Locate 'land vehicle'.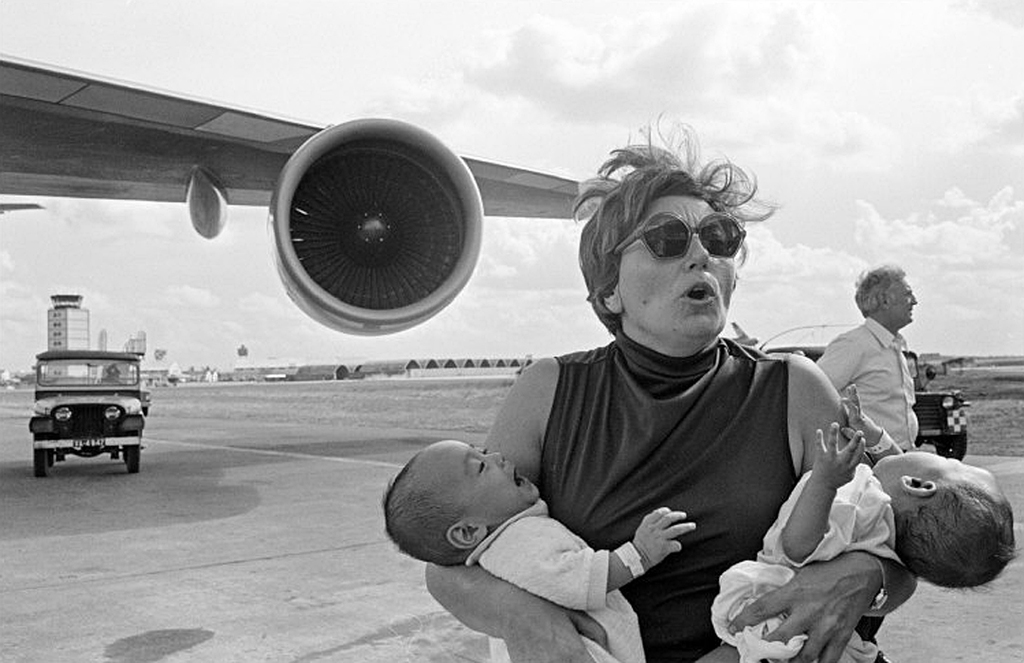
Bounding box: {"left": 21, "top": 323, "right": 146, "bottom": 482}.
